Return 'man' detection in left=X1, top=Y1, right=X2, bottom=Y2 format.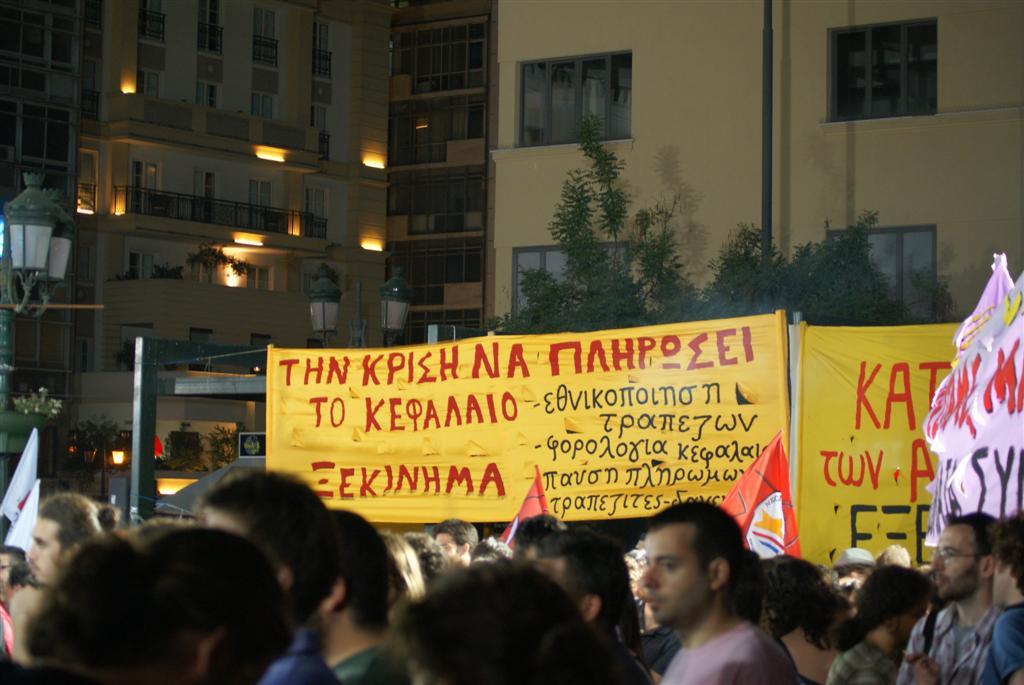
left=897, top=514, right=1000, bottom=684.
